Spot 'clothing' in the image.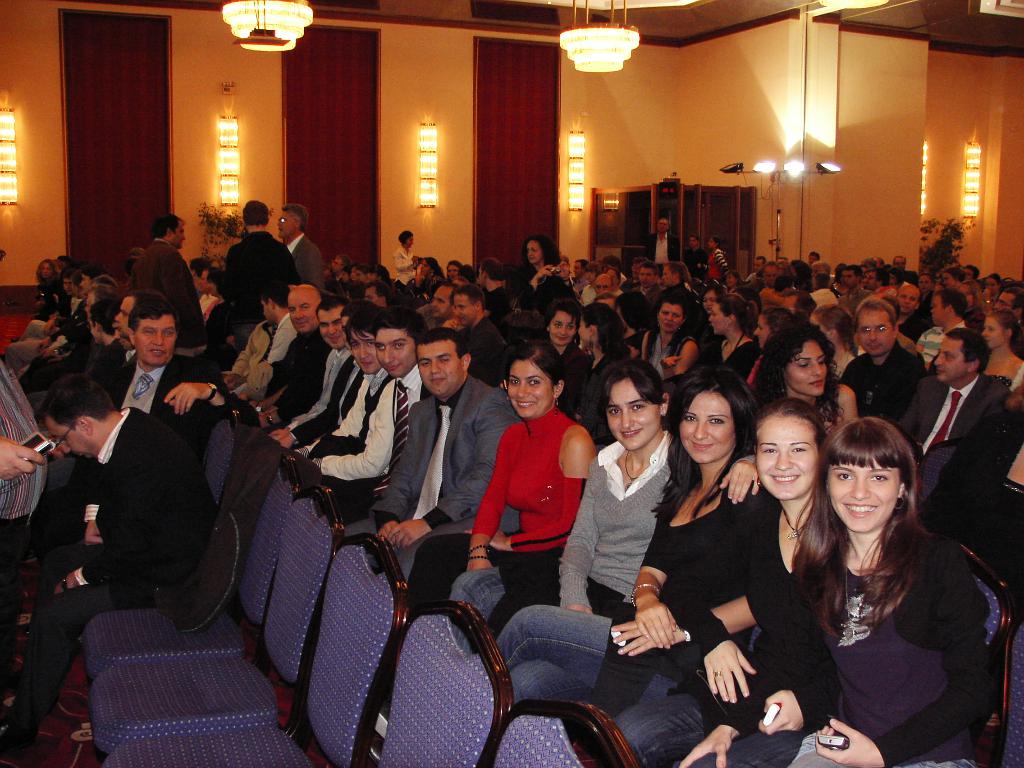
'clothing' found at (x1=646, y1=230, x2=684, y2=273).
